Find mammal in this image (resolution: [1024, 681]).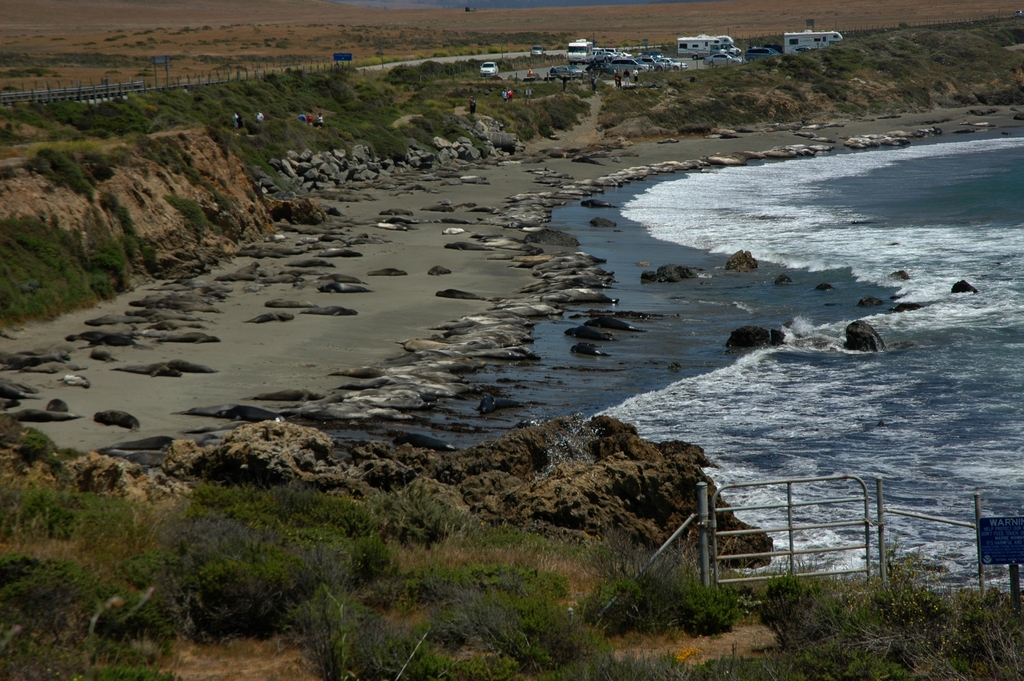
[left=497, top=88, right=506, bottom=101].
